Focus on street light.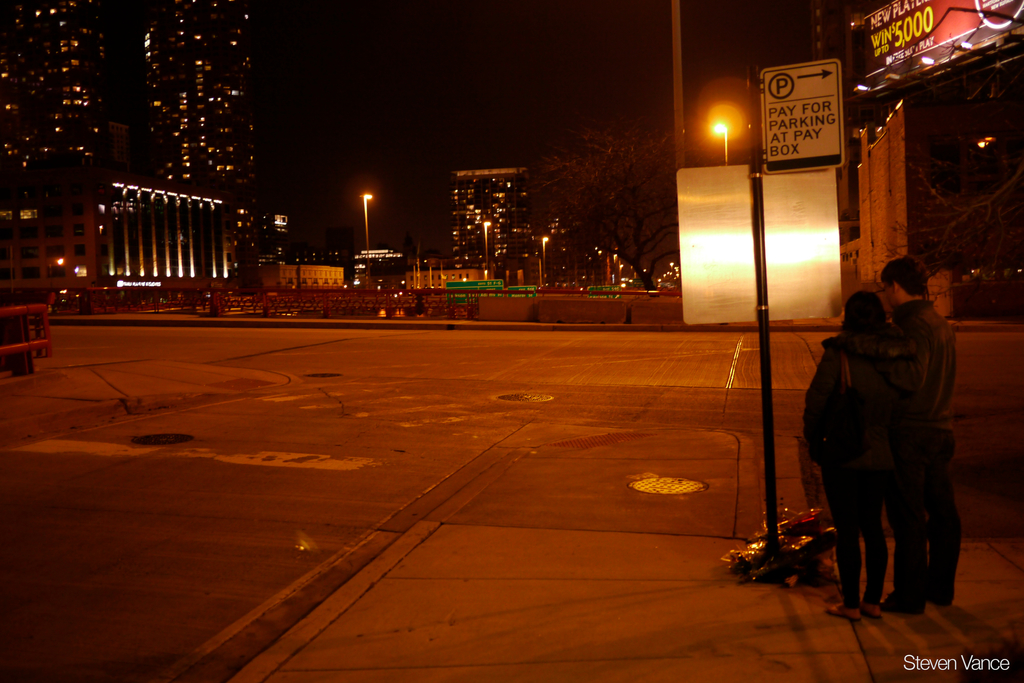
Focused at 361:191:372:290.
